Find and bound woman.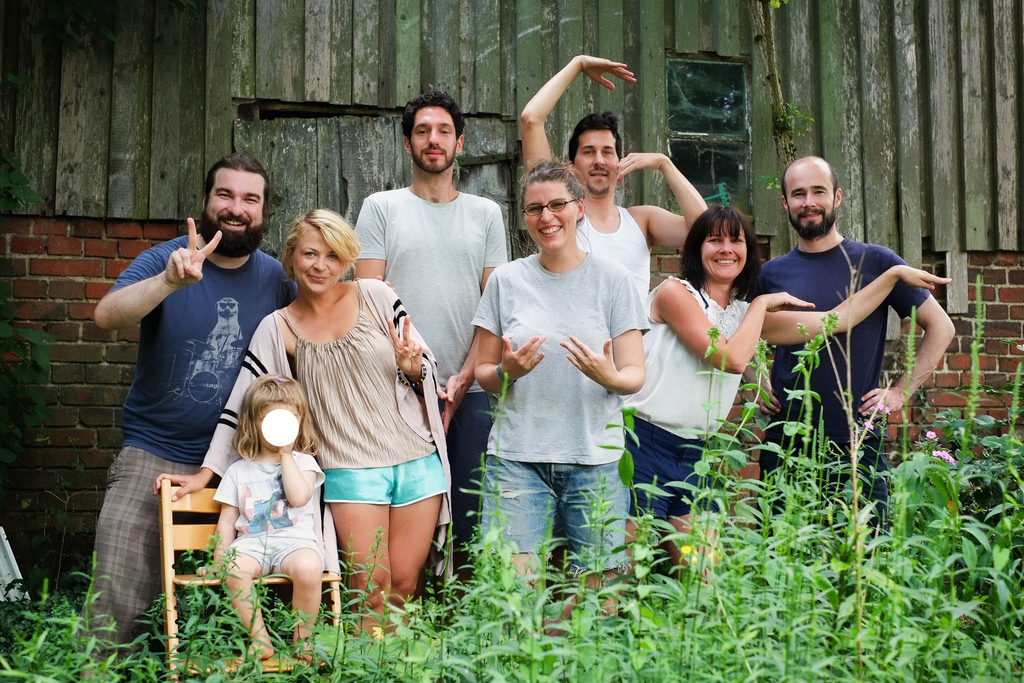
Bound: left=614, top=202, right=952, bottom=614.
